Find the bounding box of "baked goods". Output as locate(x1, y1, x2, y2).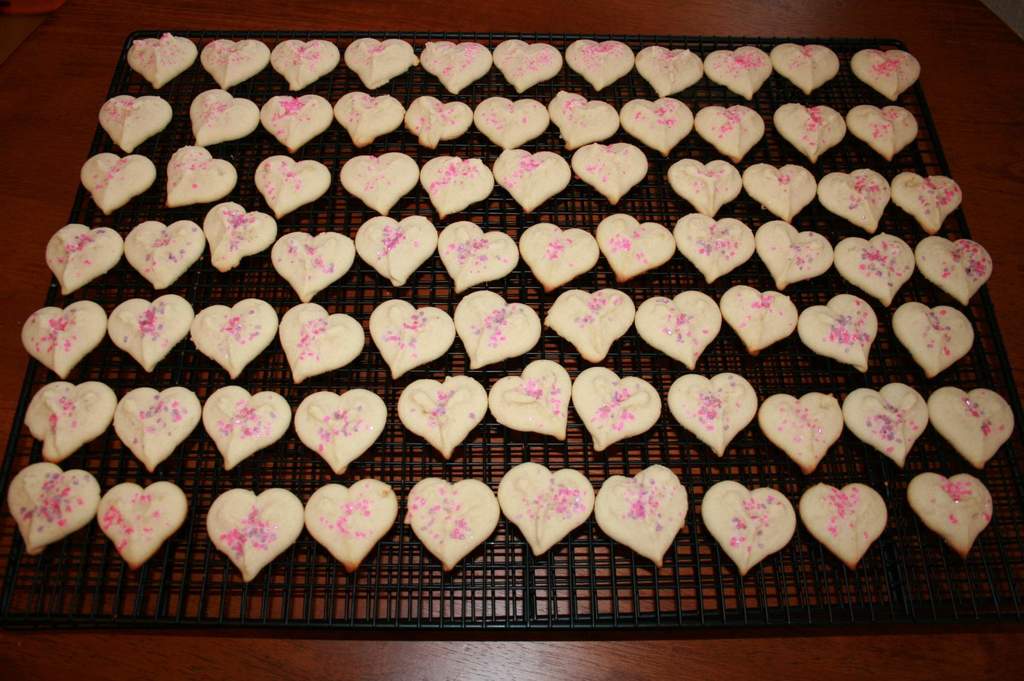
locate(420, 42, 495, 95).
